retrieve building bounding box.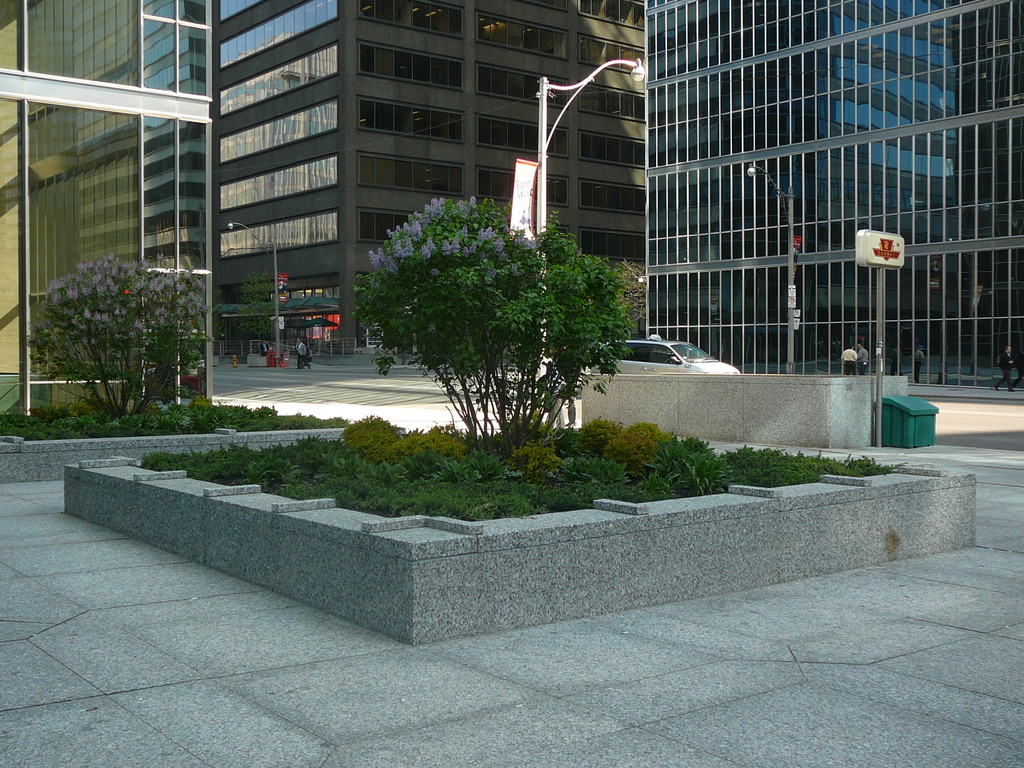
Bounding box: pyautogui.locateOnScreen(649, 0, 1023, 401).
